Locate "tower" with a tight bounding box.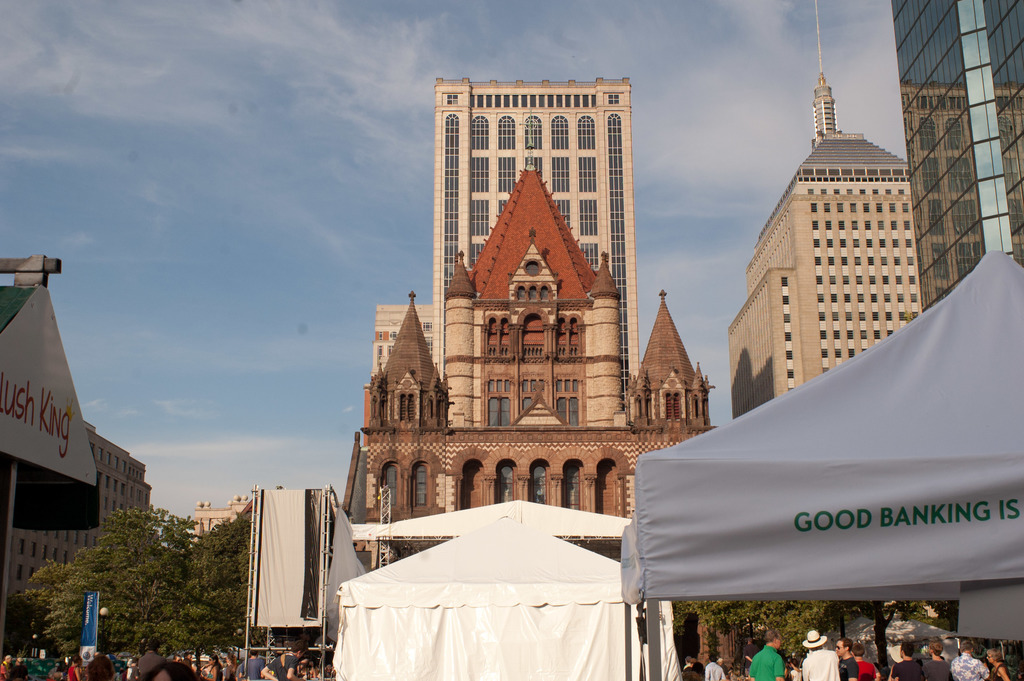
left=903, top=0, right=1023, bottom=325.
